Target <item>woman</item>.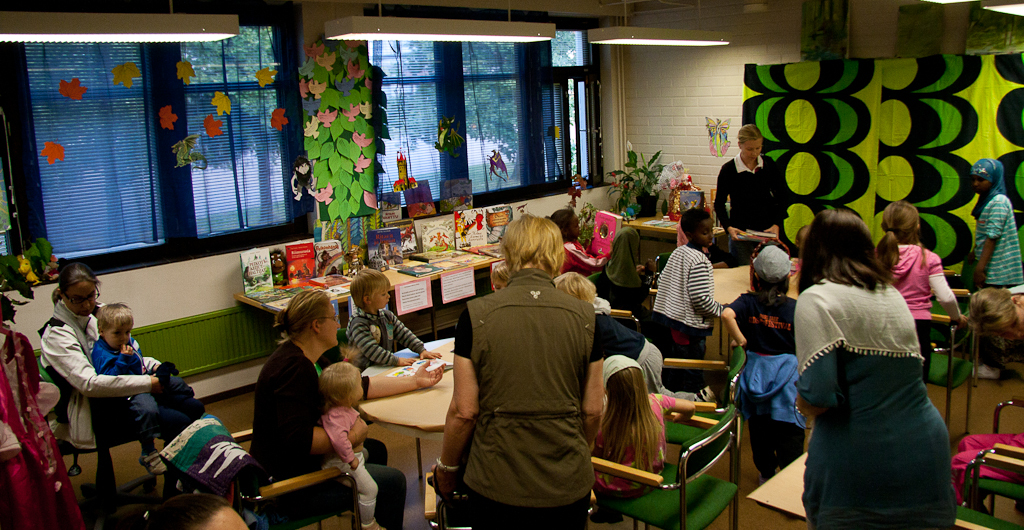
Target region: left=797, top=208, right=956, bottom=529.
